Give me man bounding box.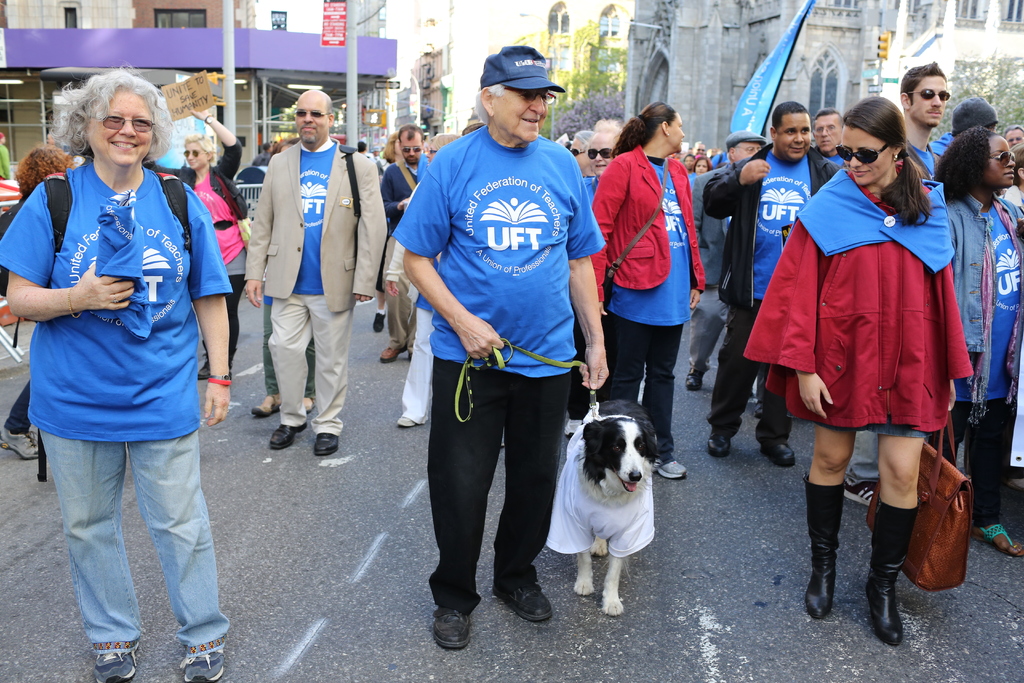
box=[255, 142, 271, 163].
